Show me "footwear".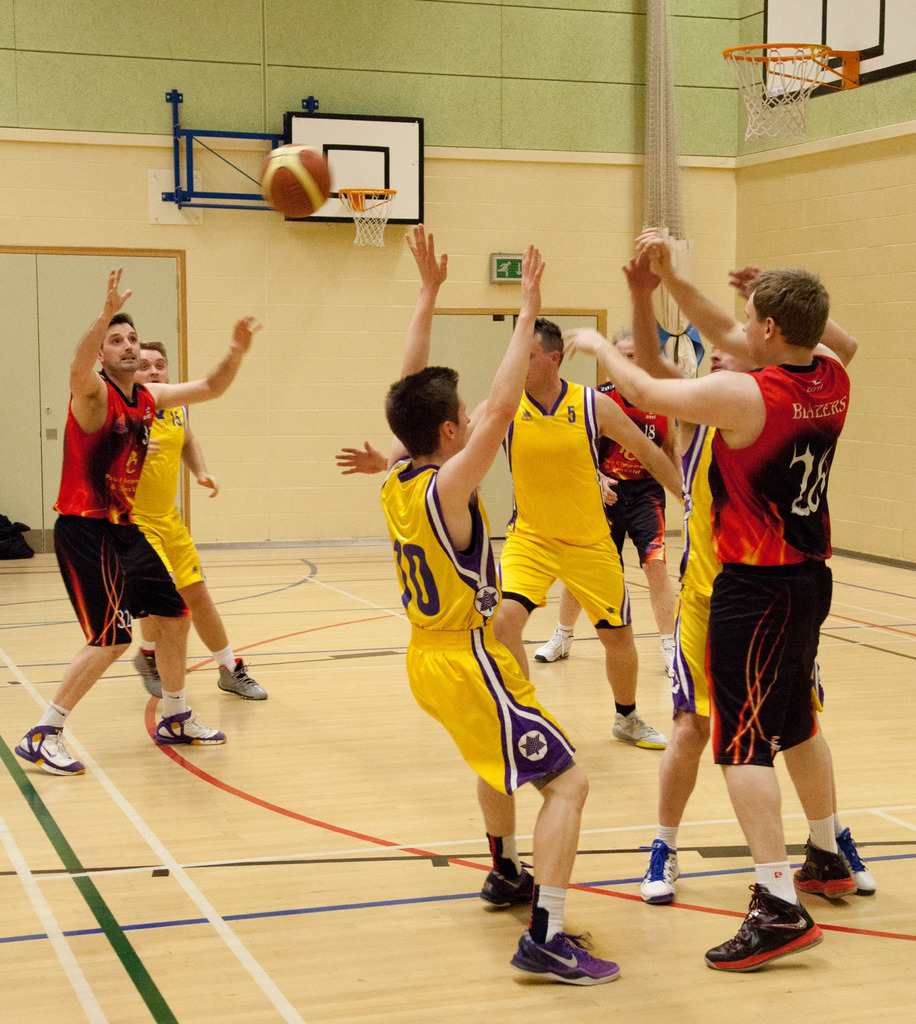
"footwear" is here: Rect(835, 828, 878, 897).
